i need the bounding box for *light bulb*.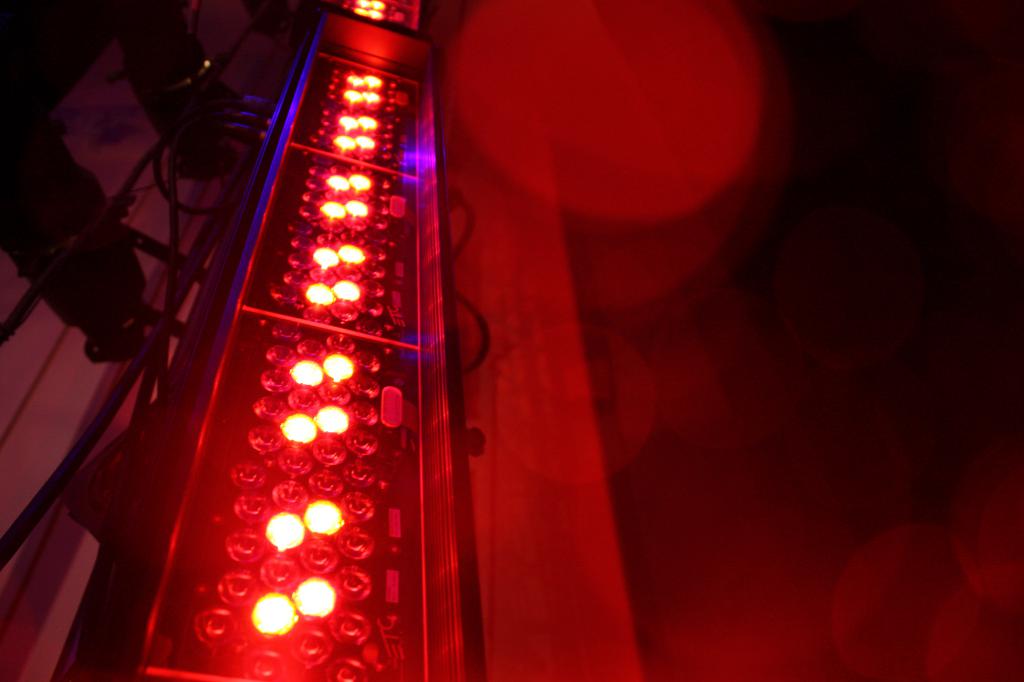
Here it is: box(274, 283, 300, 309).
